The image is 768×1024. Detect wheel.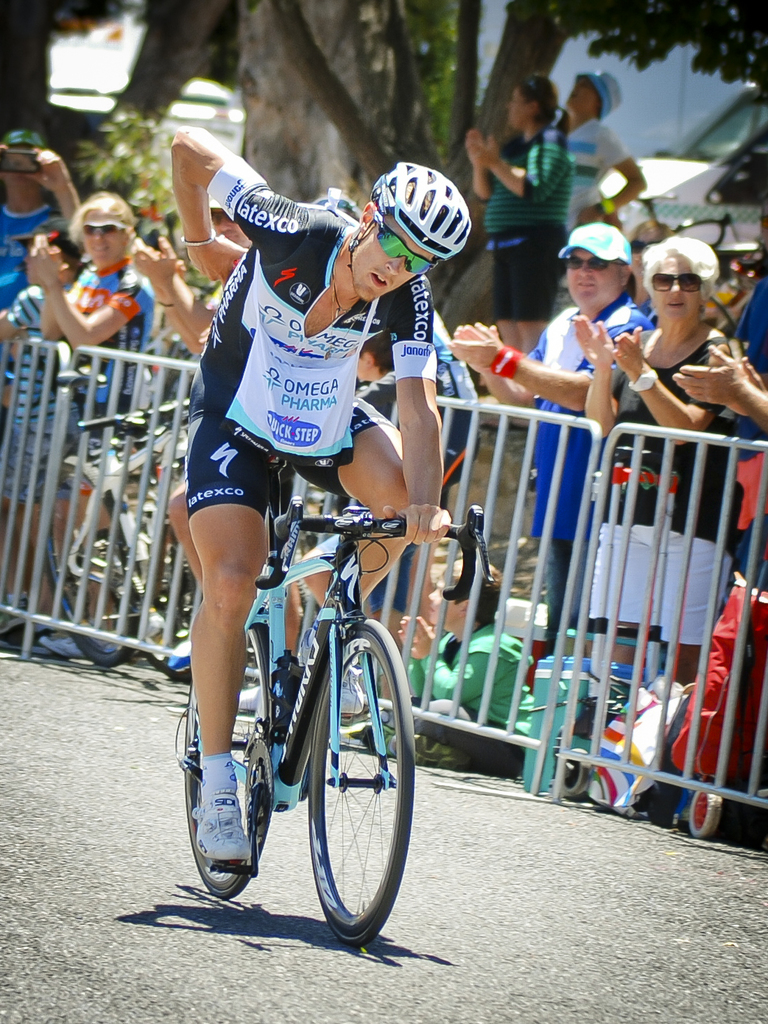
Detection: 308:616:415:944.
